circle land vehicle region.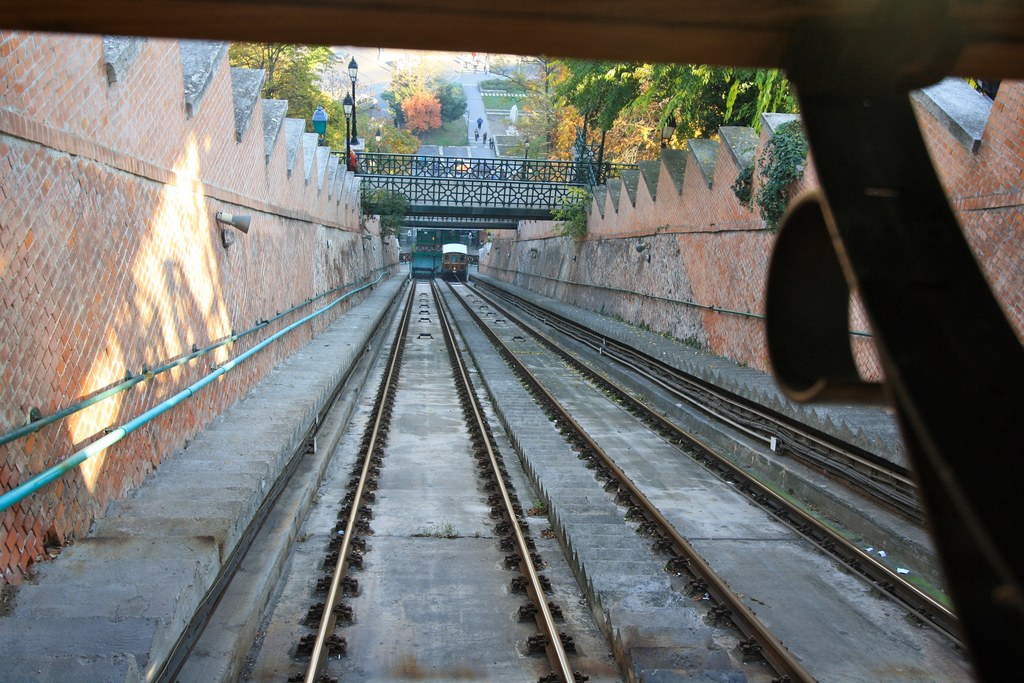
Region: <bbox>437, 238, 468, 283</bbox>.
